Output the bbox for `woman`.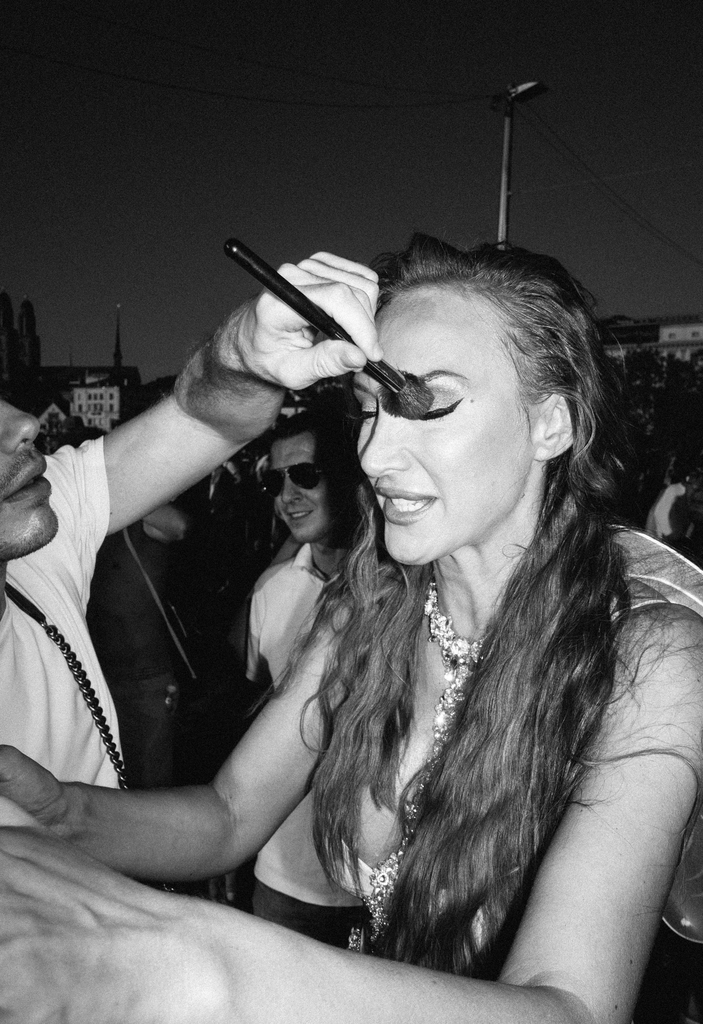
[left=0, top=222, right=702, bottom=1023].
